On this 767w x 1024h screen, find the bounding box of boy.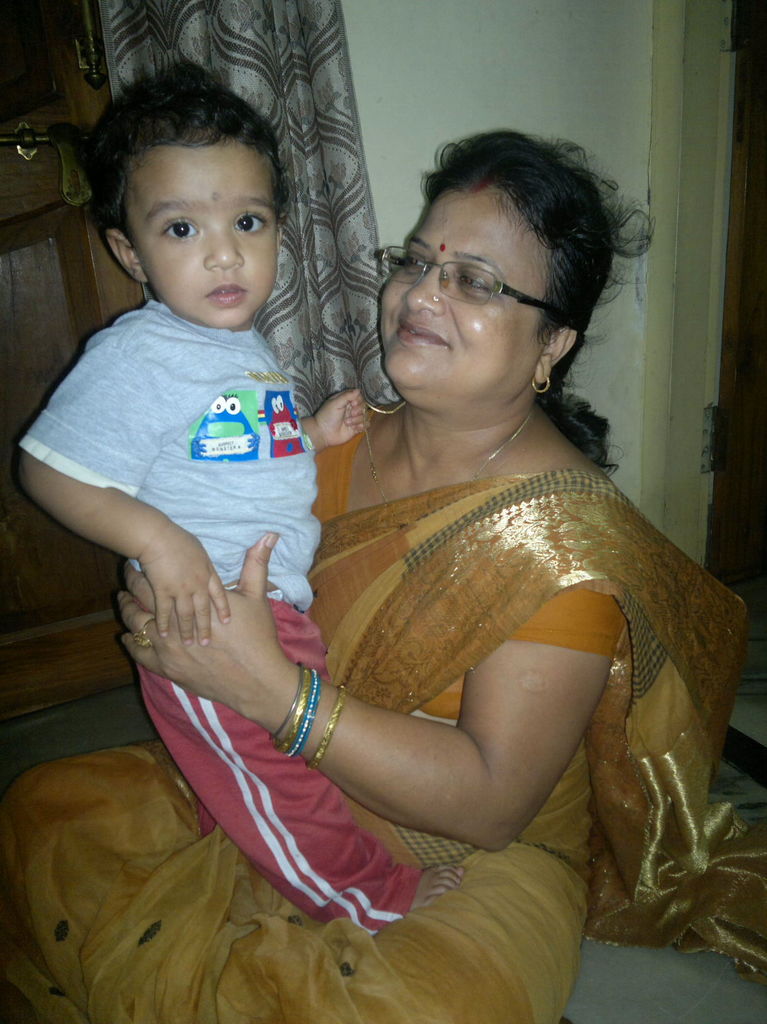
Bounding box: crop(18, 60, 464, 941).
